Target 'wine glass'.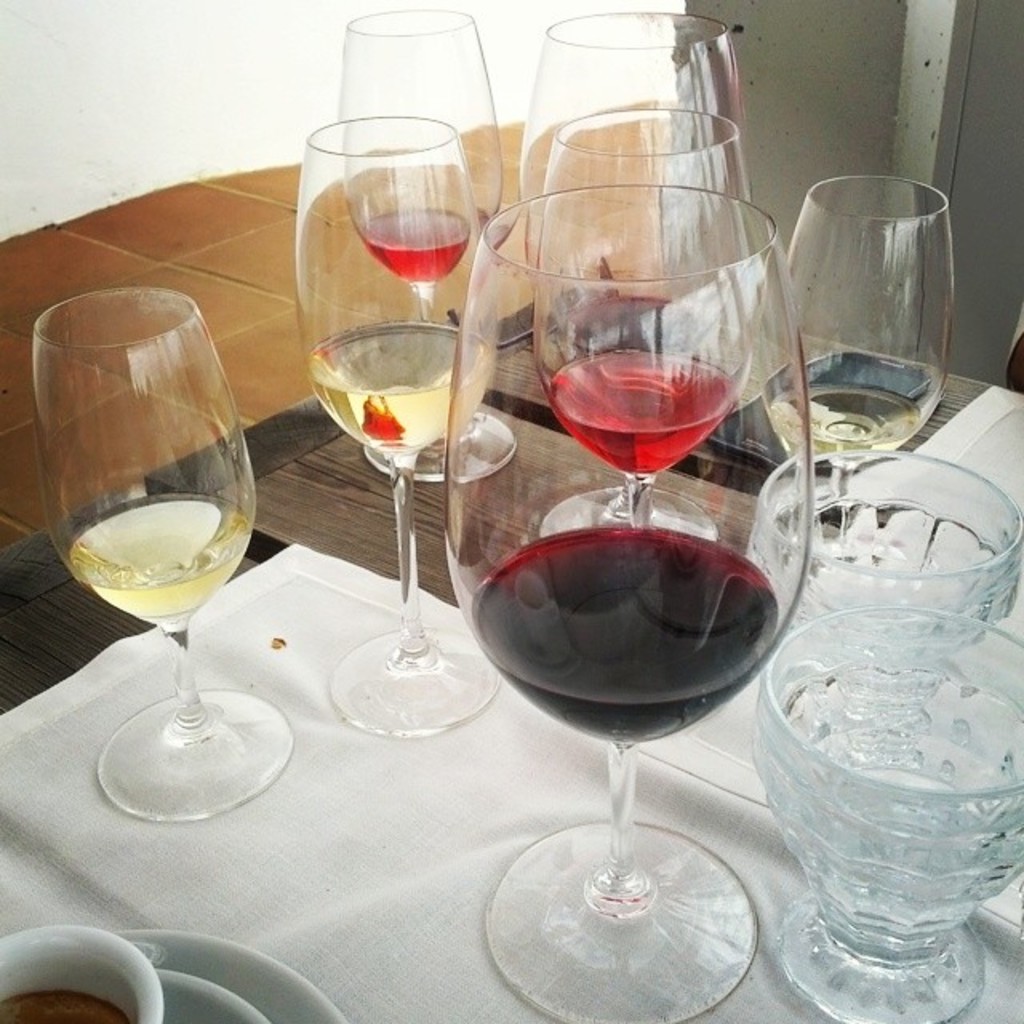
Target region: BBox(29, 290, 301, 813).
